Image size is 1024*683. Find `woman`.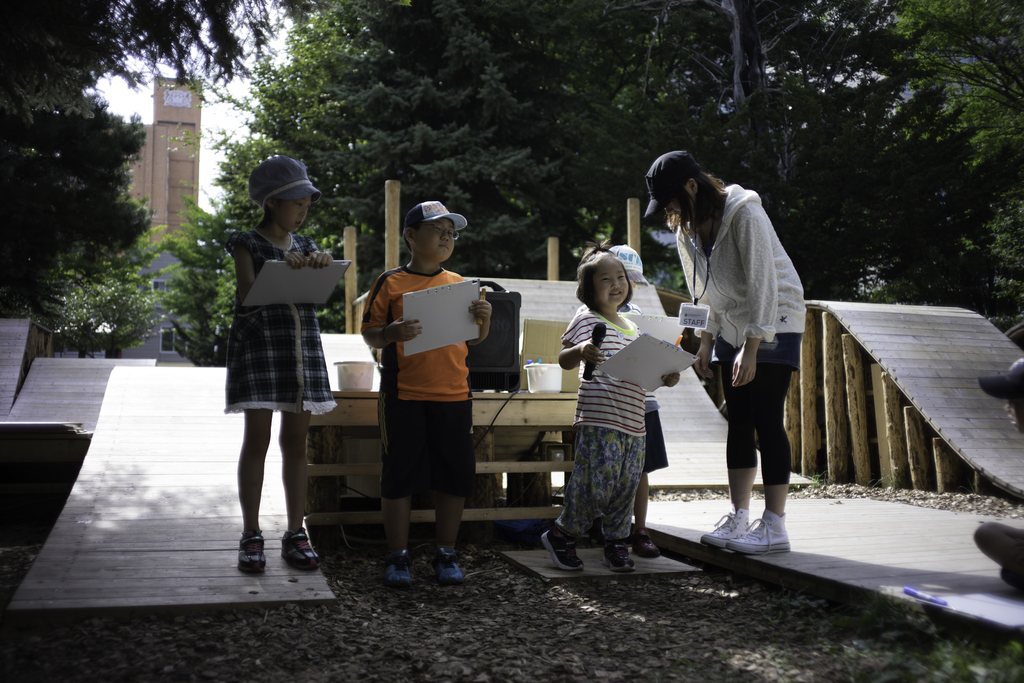
box=[641, 152, 805, 552].
